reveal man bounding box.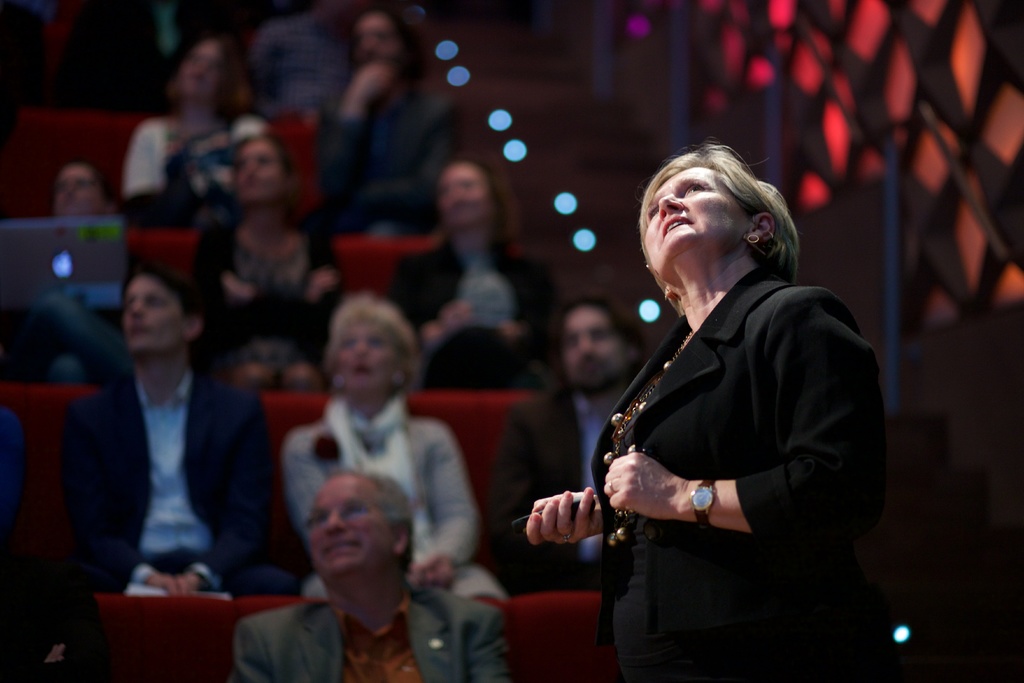
Revealed: (x1=490, y1=296, x2=614, y2=595).
